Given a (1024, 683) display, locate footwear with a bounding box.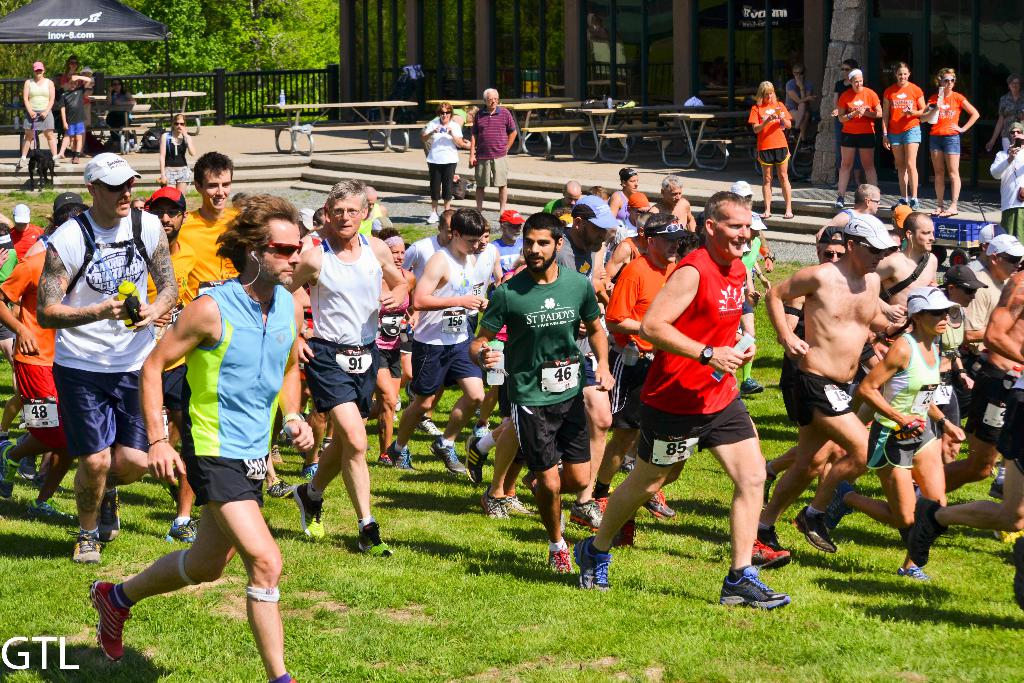
Located: bbox(378, 449, 388, 465).
